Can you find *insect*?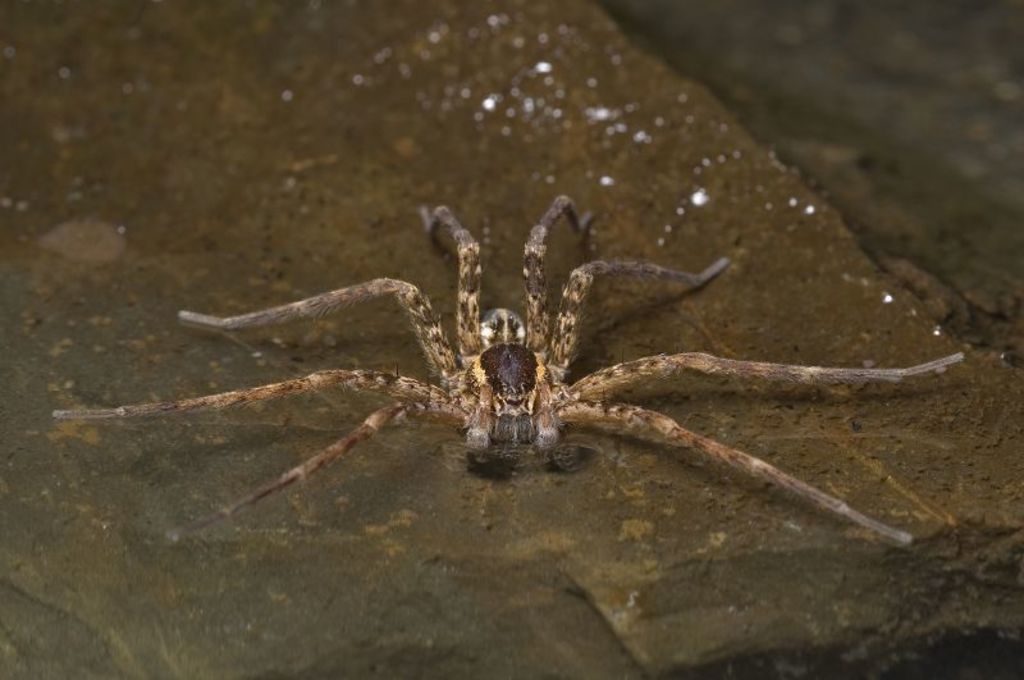
Yes, bounding box: 50:196:957:555.
